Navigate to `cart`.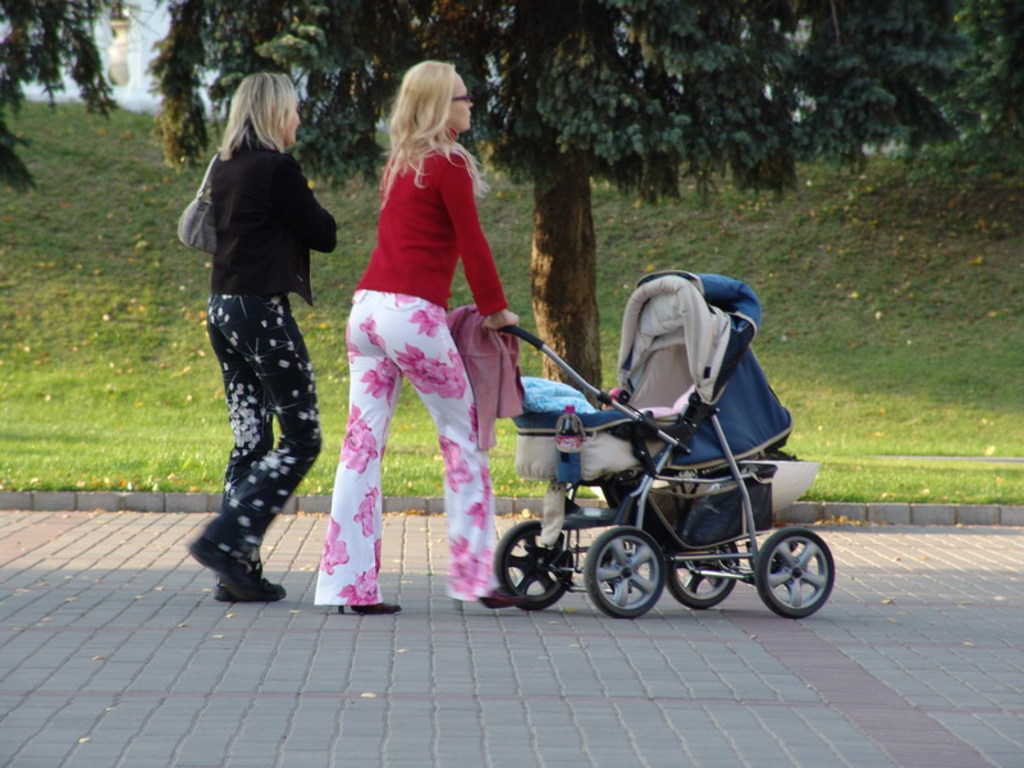
Navigation target: rect(481, 268, 838, 618).
